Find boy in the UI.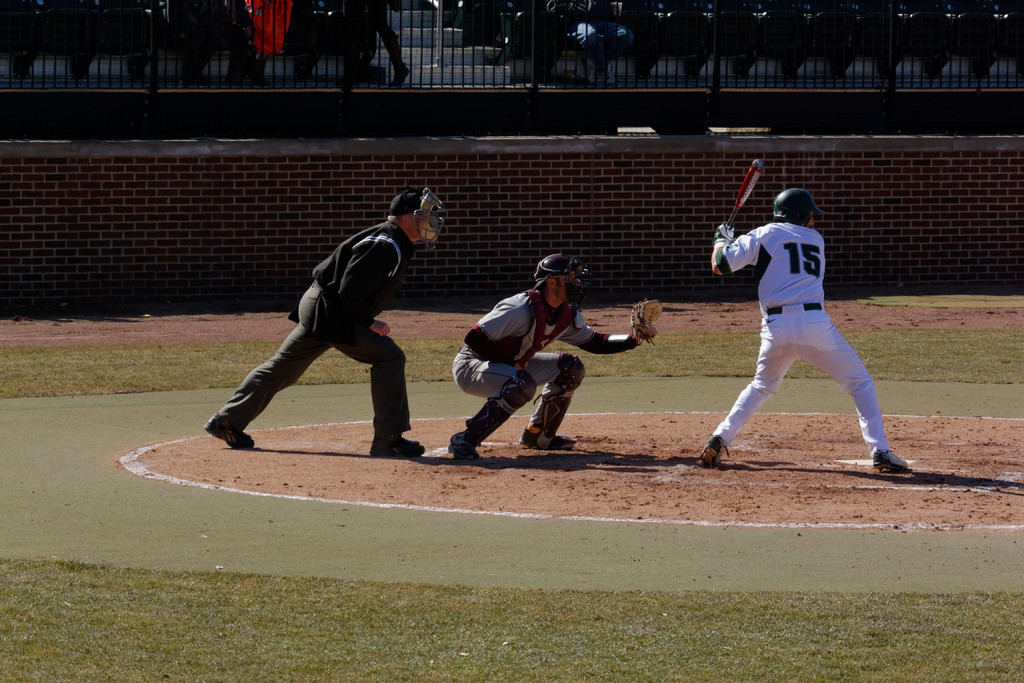
UI element at box=[440, 254, 656, 467].
